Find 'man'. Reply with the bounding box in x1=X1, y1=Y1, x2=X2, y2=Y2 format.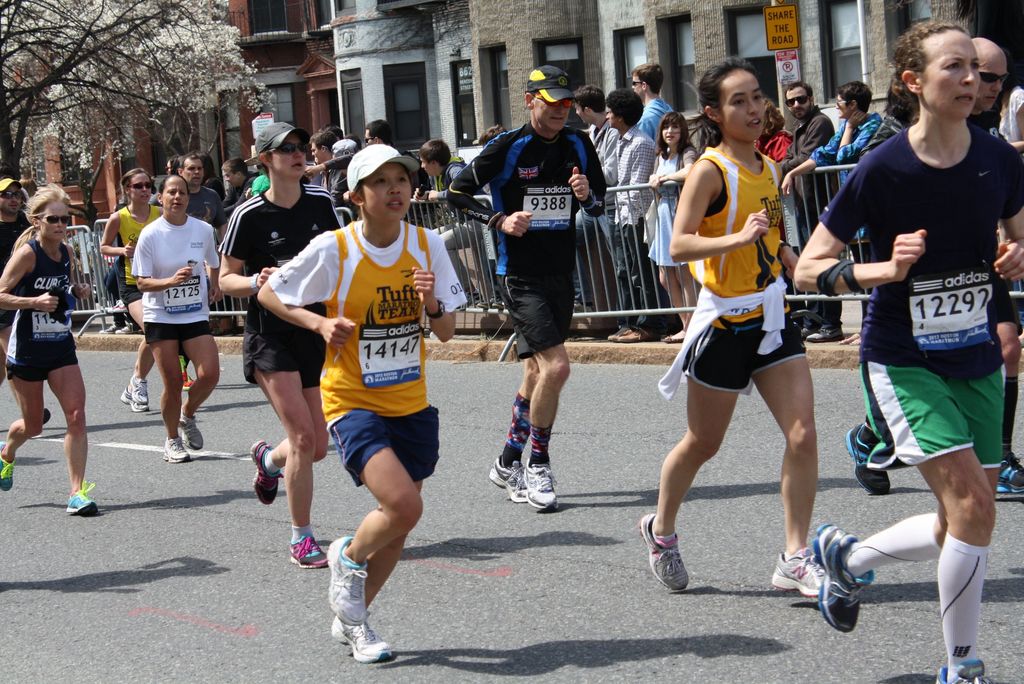
x1=220, y1=163, x2=253, y2=209.
